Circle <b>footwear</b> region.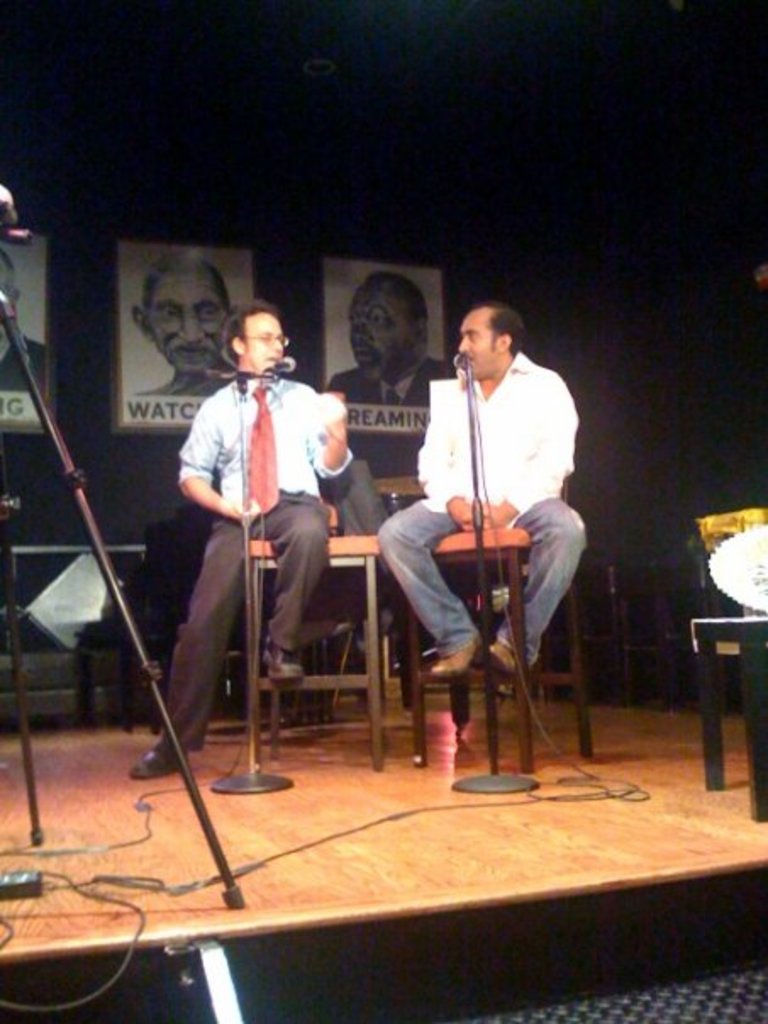
Region: {"x1": 132, "y1": 748, "x2": 188, "y2": 776}.
